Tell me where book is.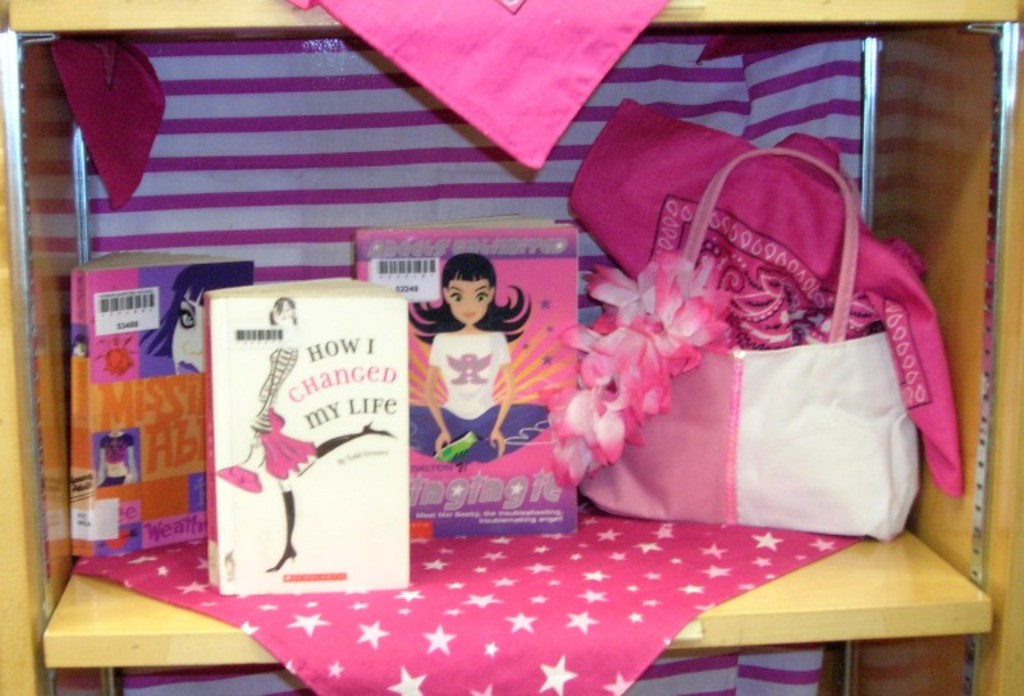
book is at region(197, 274, 411, 603).
